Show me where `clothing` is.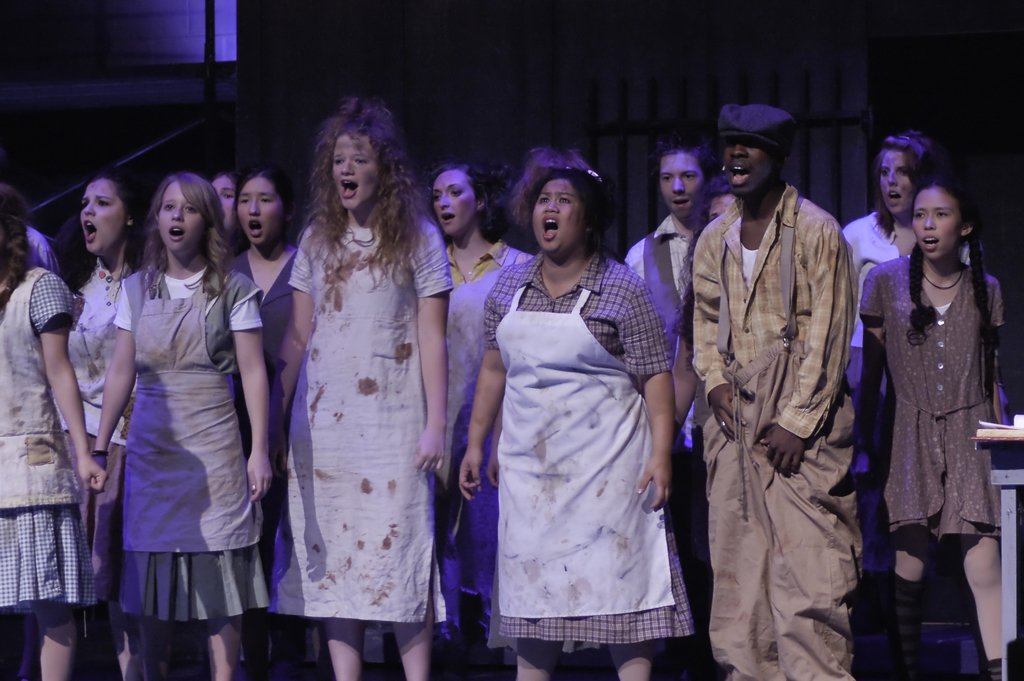
`clothing` is at bbox=(477, 249, 698, 643).
